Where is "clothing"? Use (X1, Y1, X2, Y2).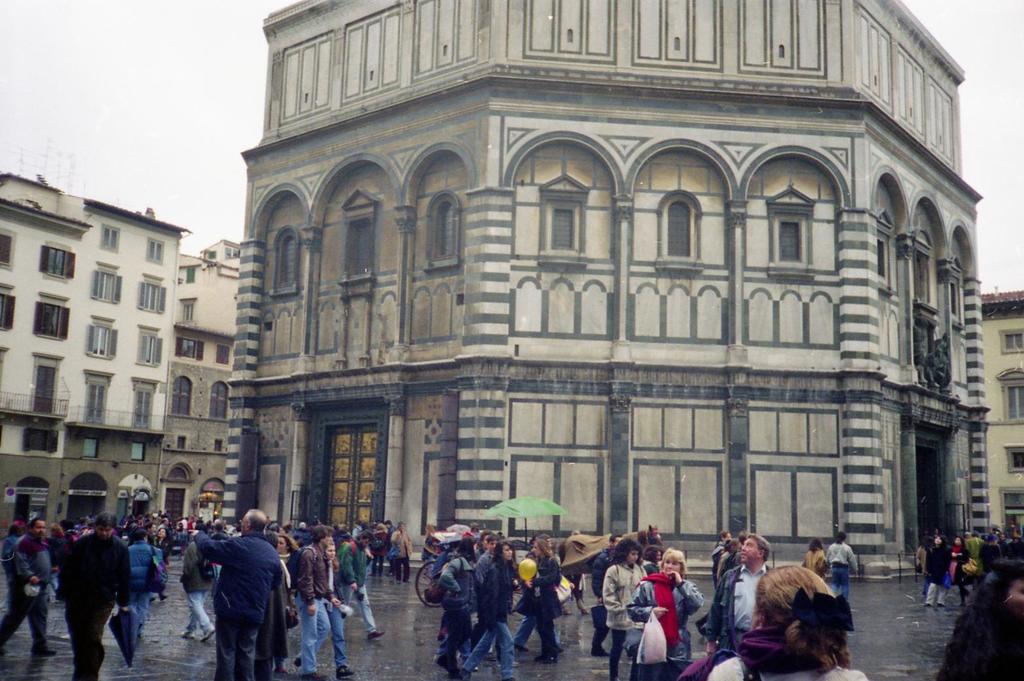
(678, 625, 871, 680).
